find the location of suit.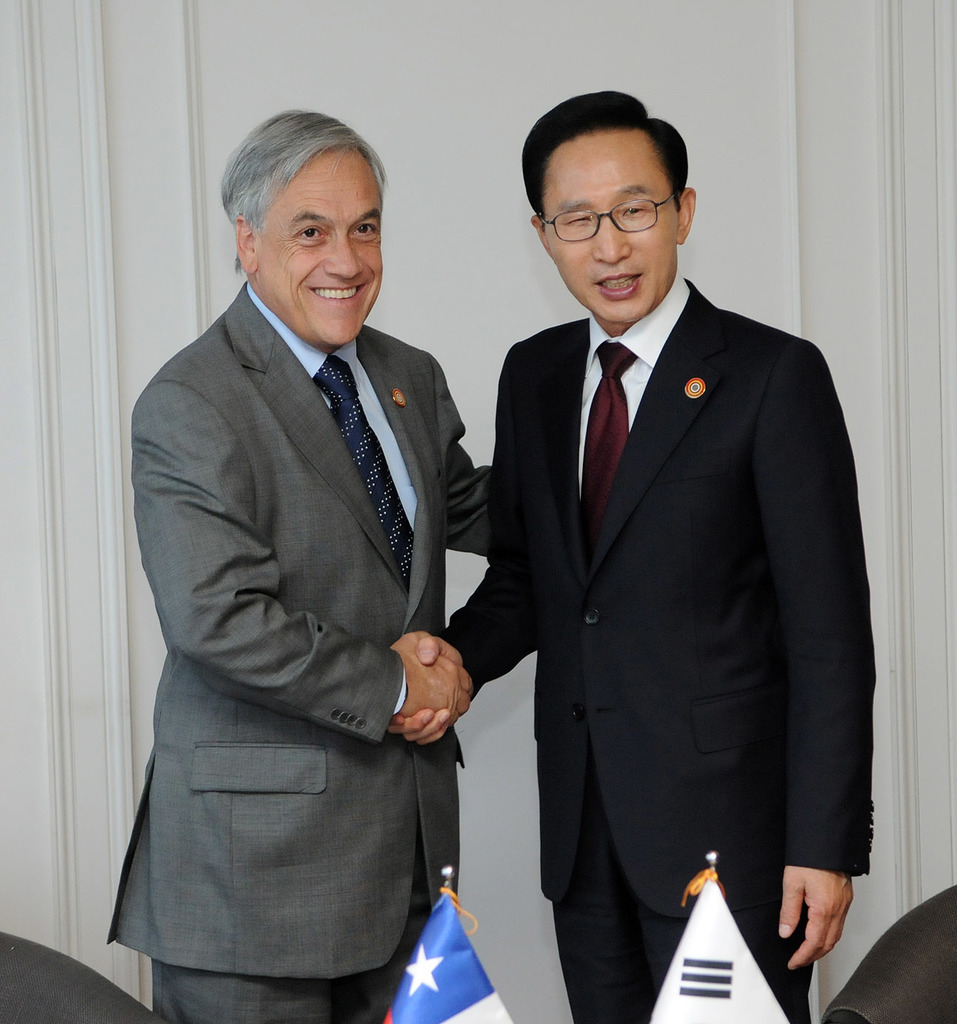
Location: <region>102, 278, 496, 1023</region>.
